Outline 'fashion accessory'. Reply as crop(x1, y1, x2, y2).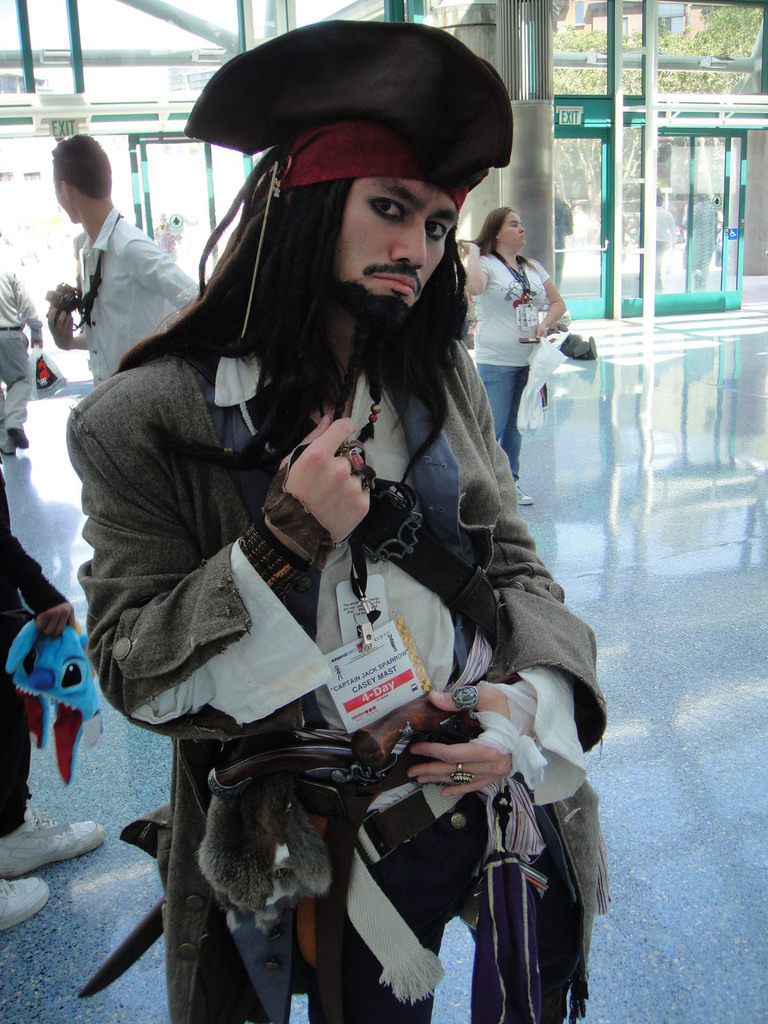
crop(452, 686, 476, 708).
